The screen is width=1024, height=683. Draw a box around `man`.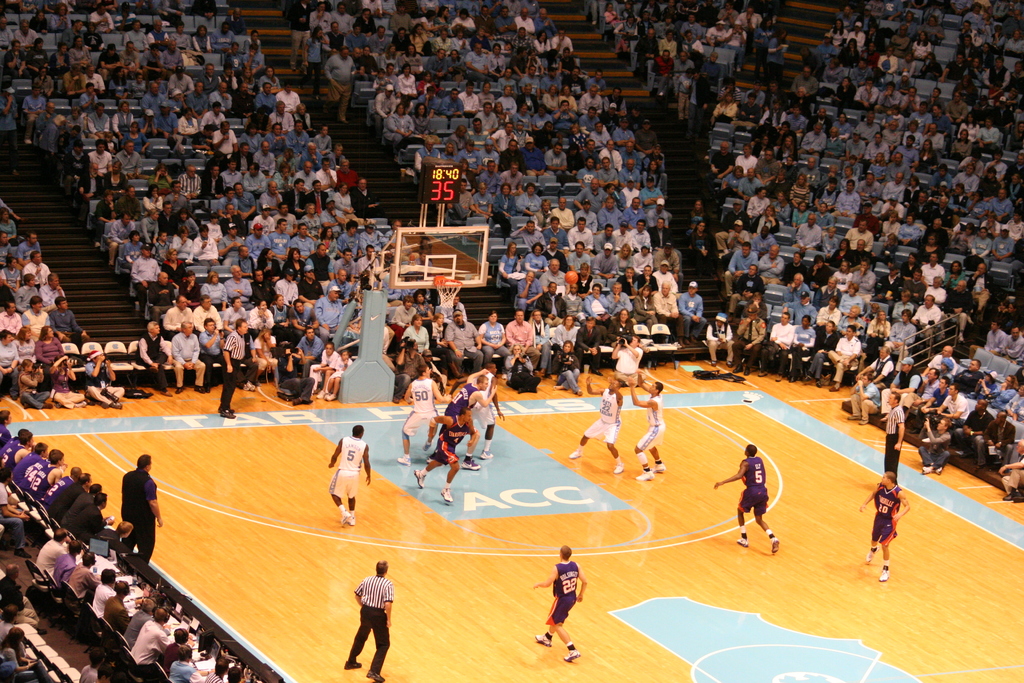
crop(863, 469, 911, 579).
